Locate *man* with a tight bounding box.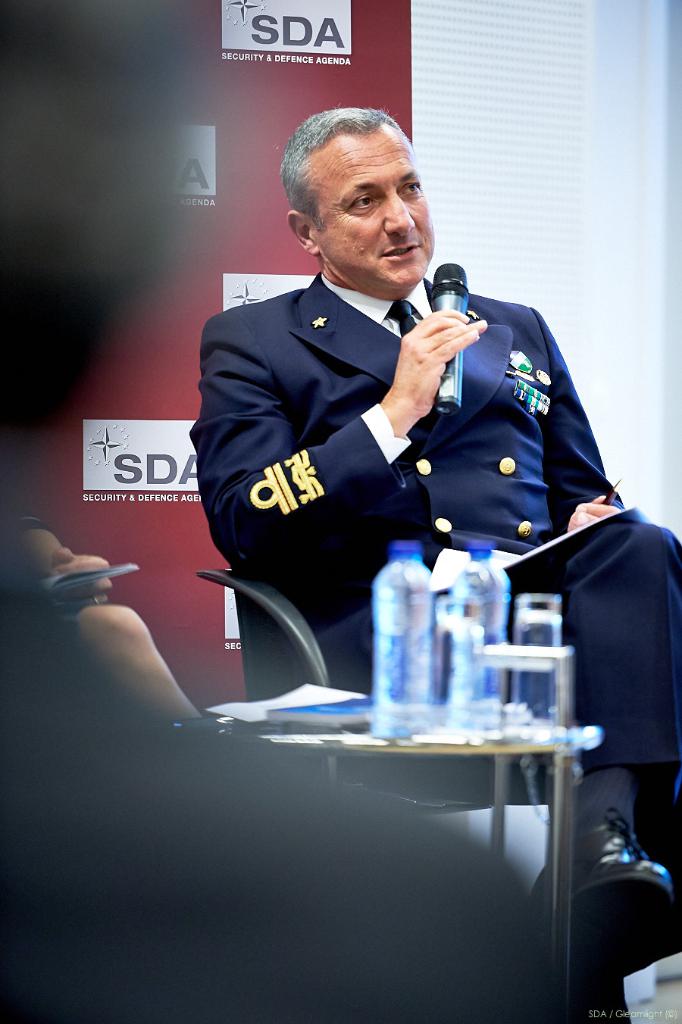
locate(171, 146, 615, 844).
